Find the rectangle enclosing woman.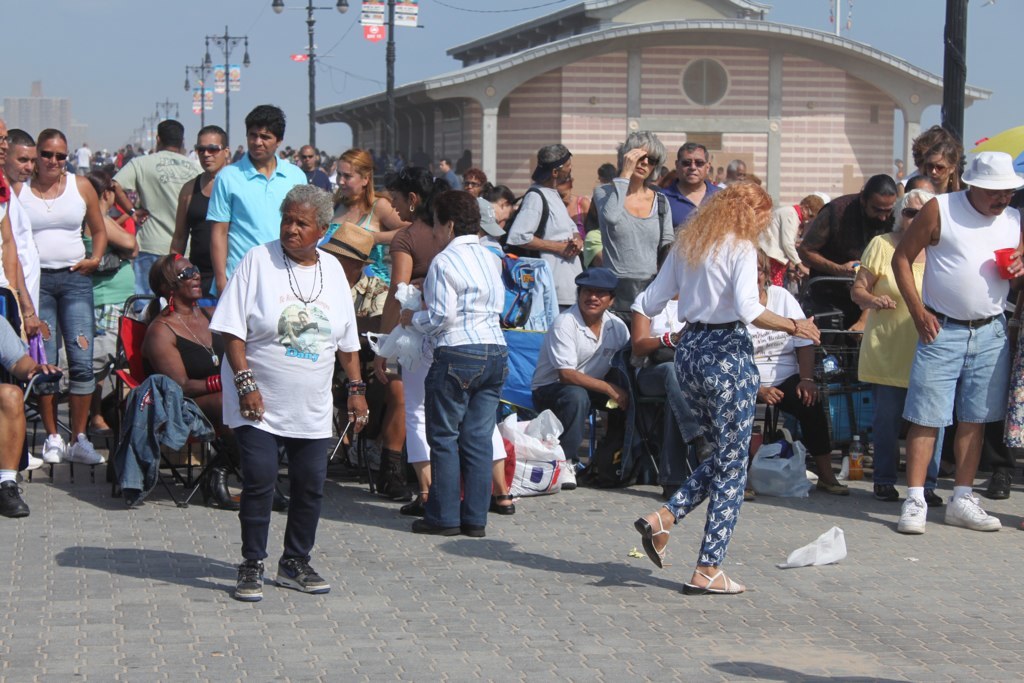
<region>207, 182, 371, 600</region>.
